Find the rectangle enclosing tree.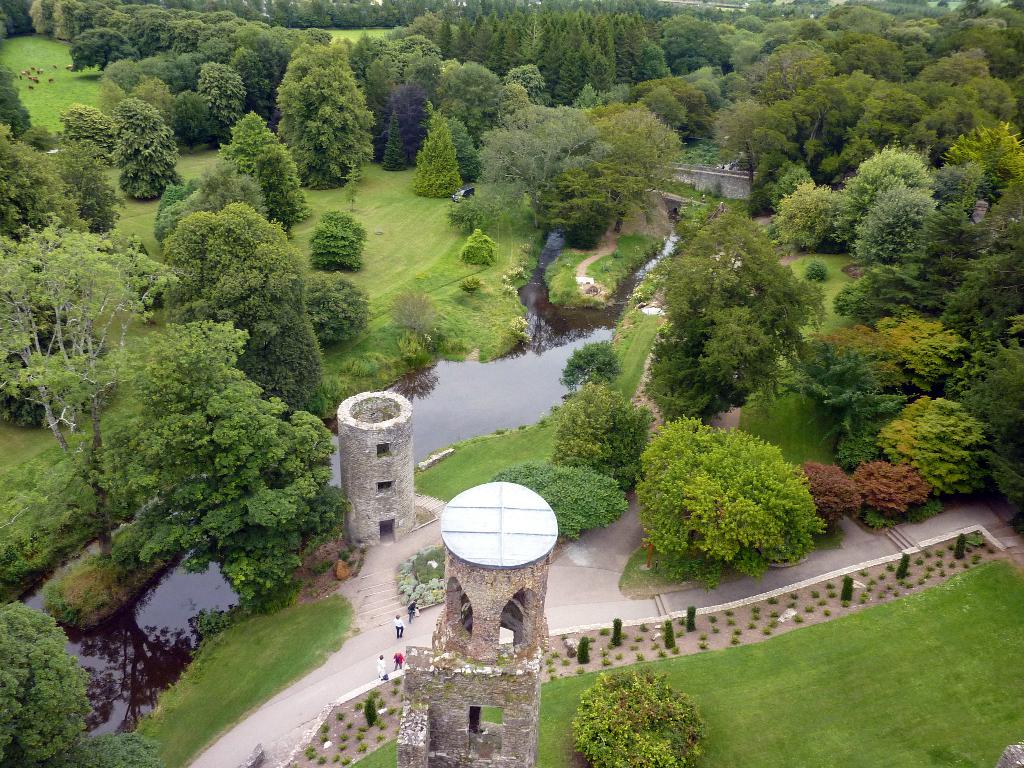
477 99 688 282.
